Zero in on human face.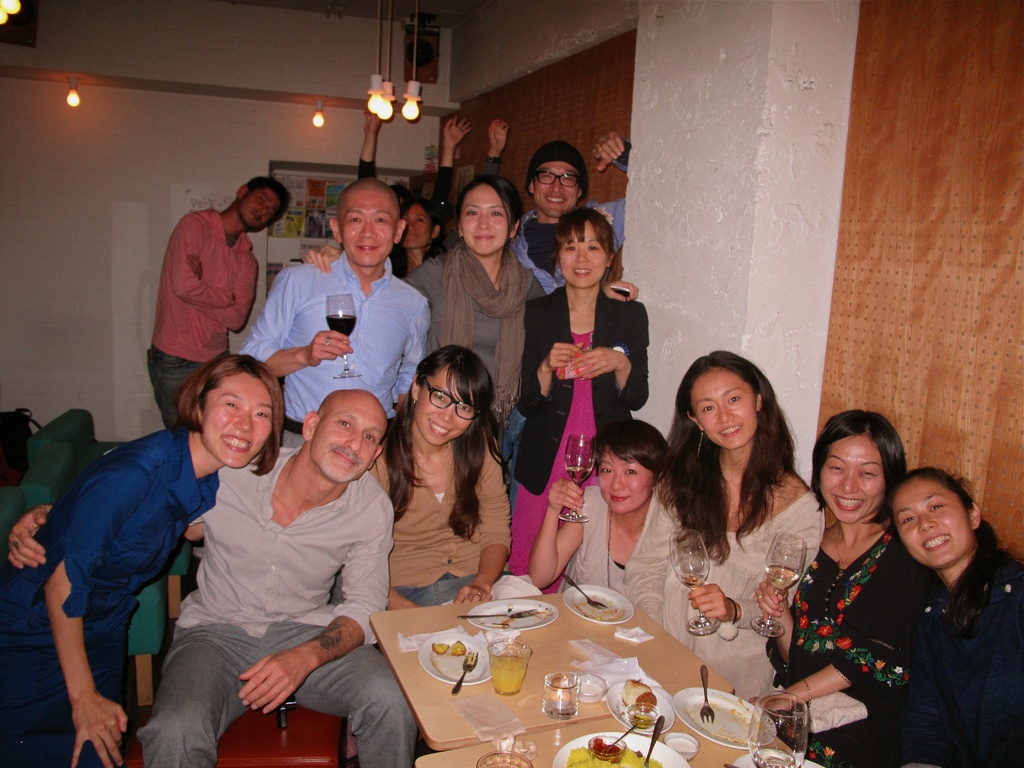
Zeroed in: rect(415, 367, 477, 447).
